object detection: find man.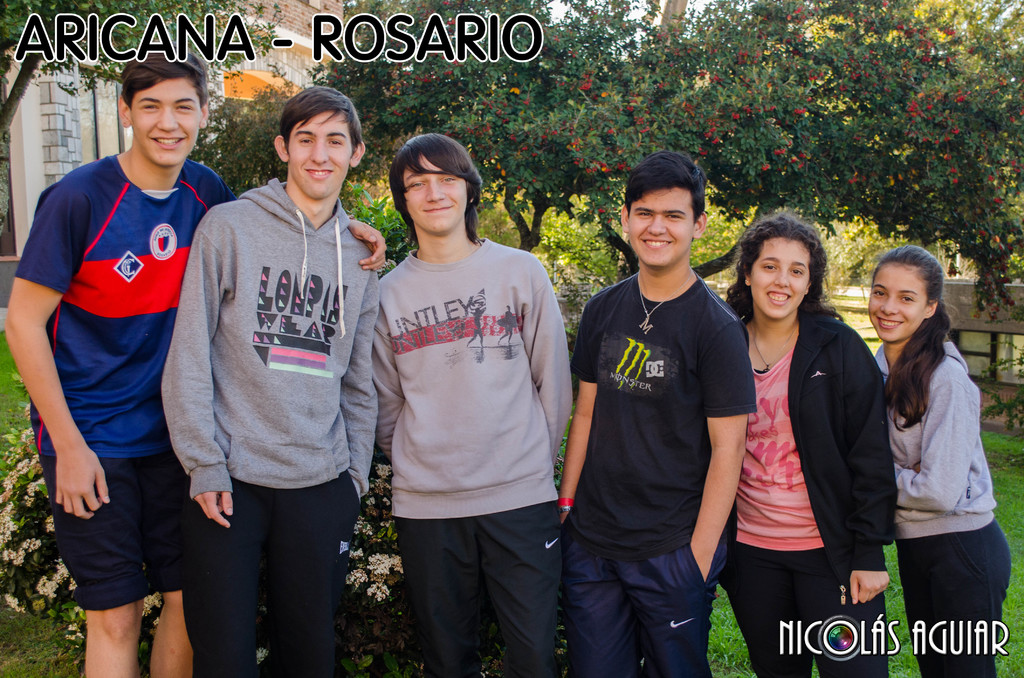
163:87:380:677.
